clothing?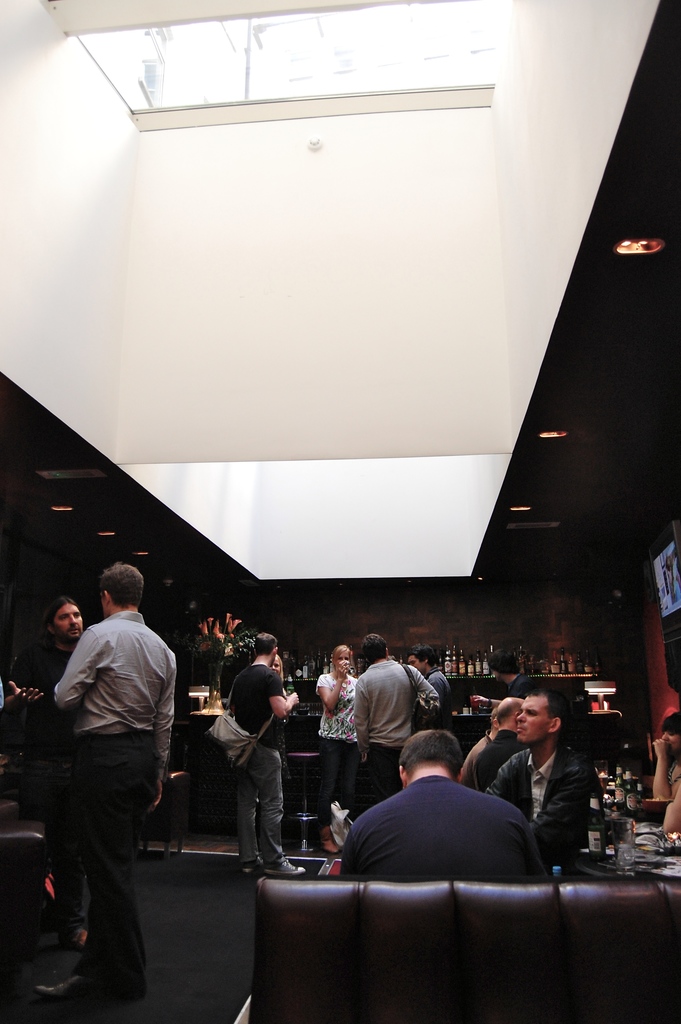
l=482, t=745, r=605, b=866
